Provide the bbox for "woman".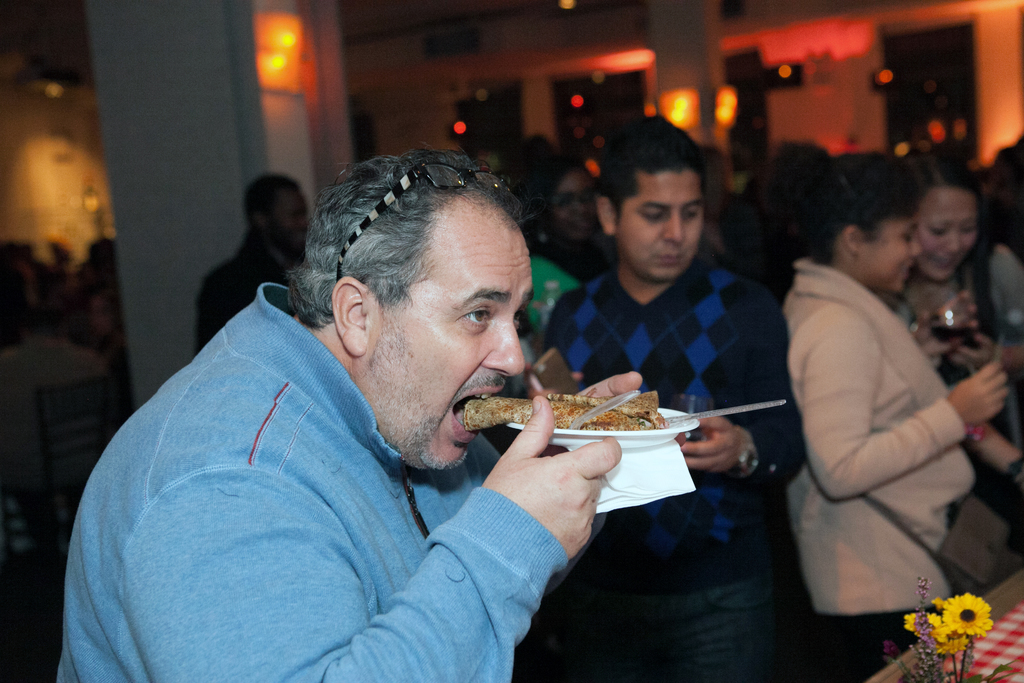
[x1=687, y1=142, x2=760, y2=286].
